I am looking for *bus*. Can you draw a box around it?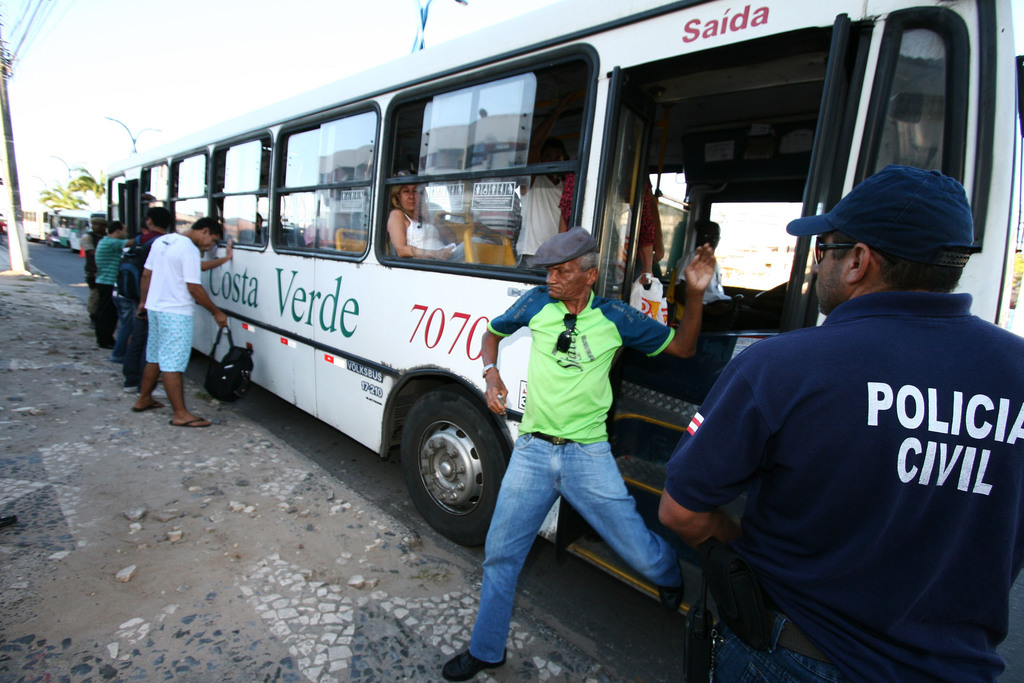
Sure, the bounding box is box=[19, 203, 58, 238].
